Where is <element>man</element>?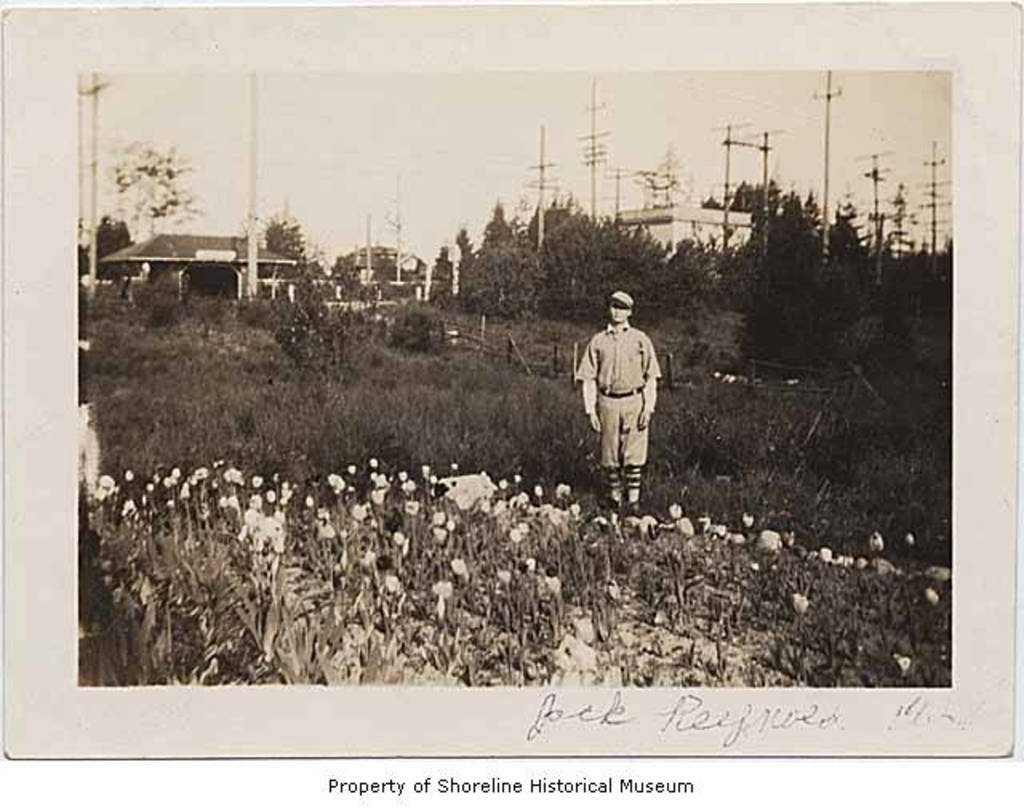
[576, 295, 659, 509].
